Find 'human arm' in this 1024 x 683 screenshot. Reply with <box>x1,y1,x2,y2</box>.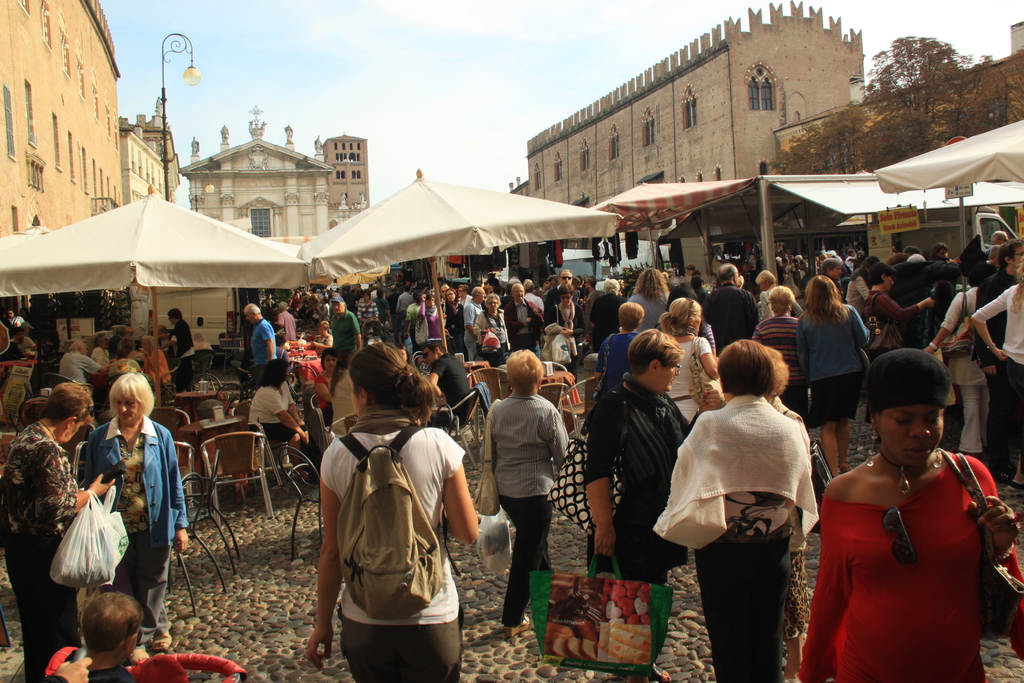
<box>850,304,871,350</box>.
